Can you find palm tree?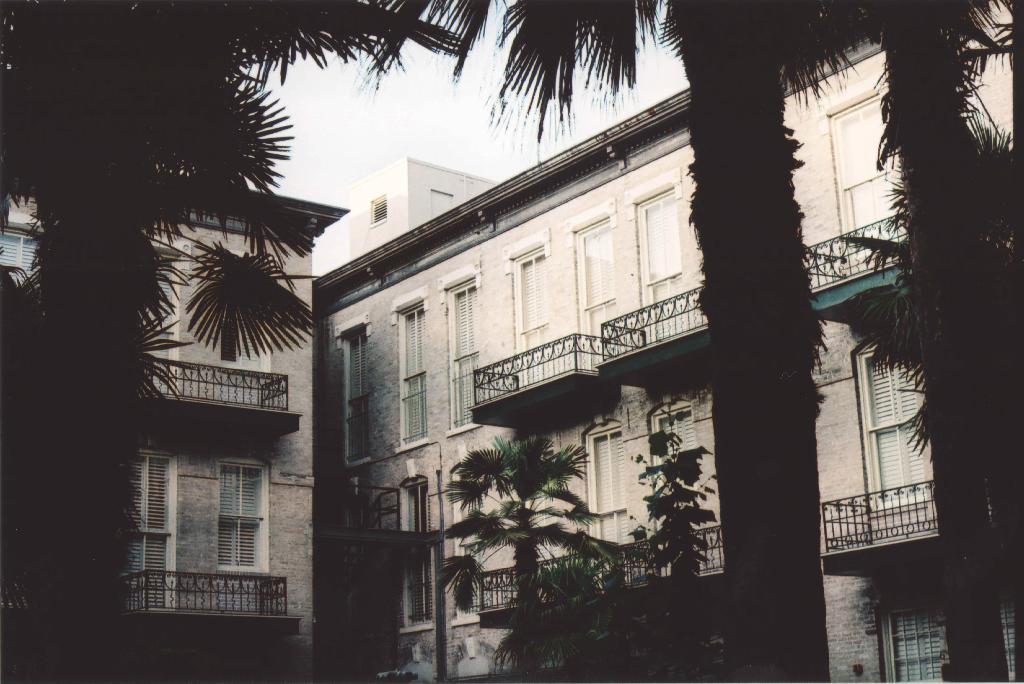
Yes, bounding box: BBox(891, 0, 1014, 679).
